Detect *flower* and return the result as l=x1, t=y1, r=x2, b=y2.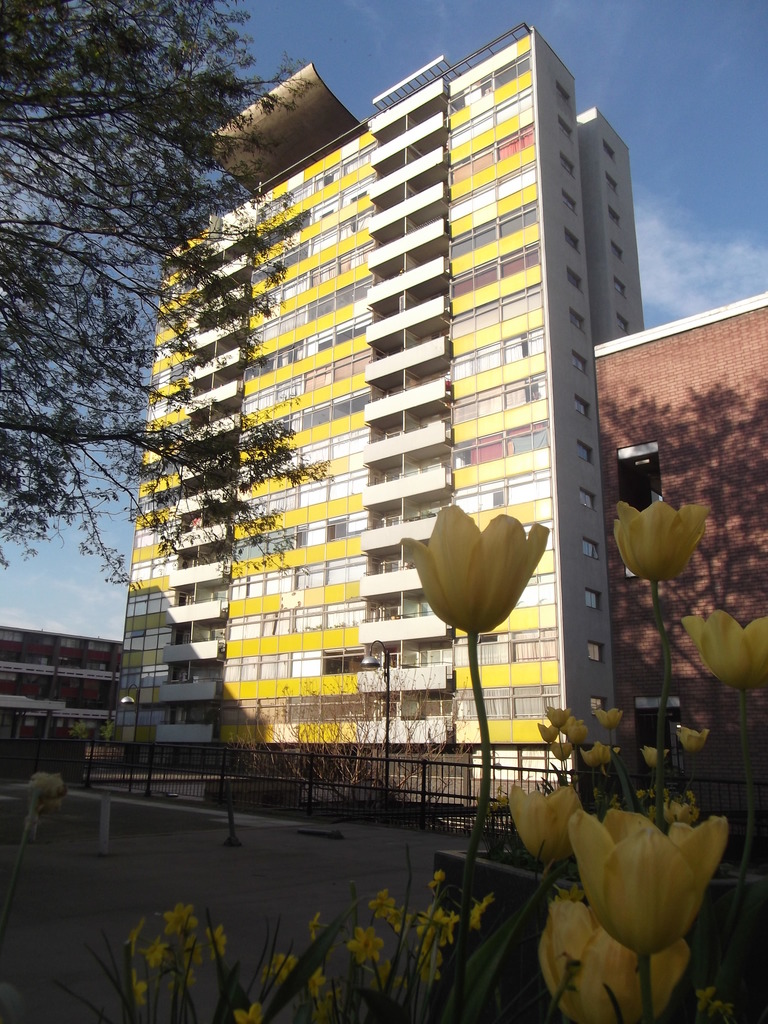
l=271, t=953, r=305, b=986.
